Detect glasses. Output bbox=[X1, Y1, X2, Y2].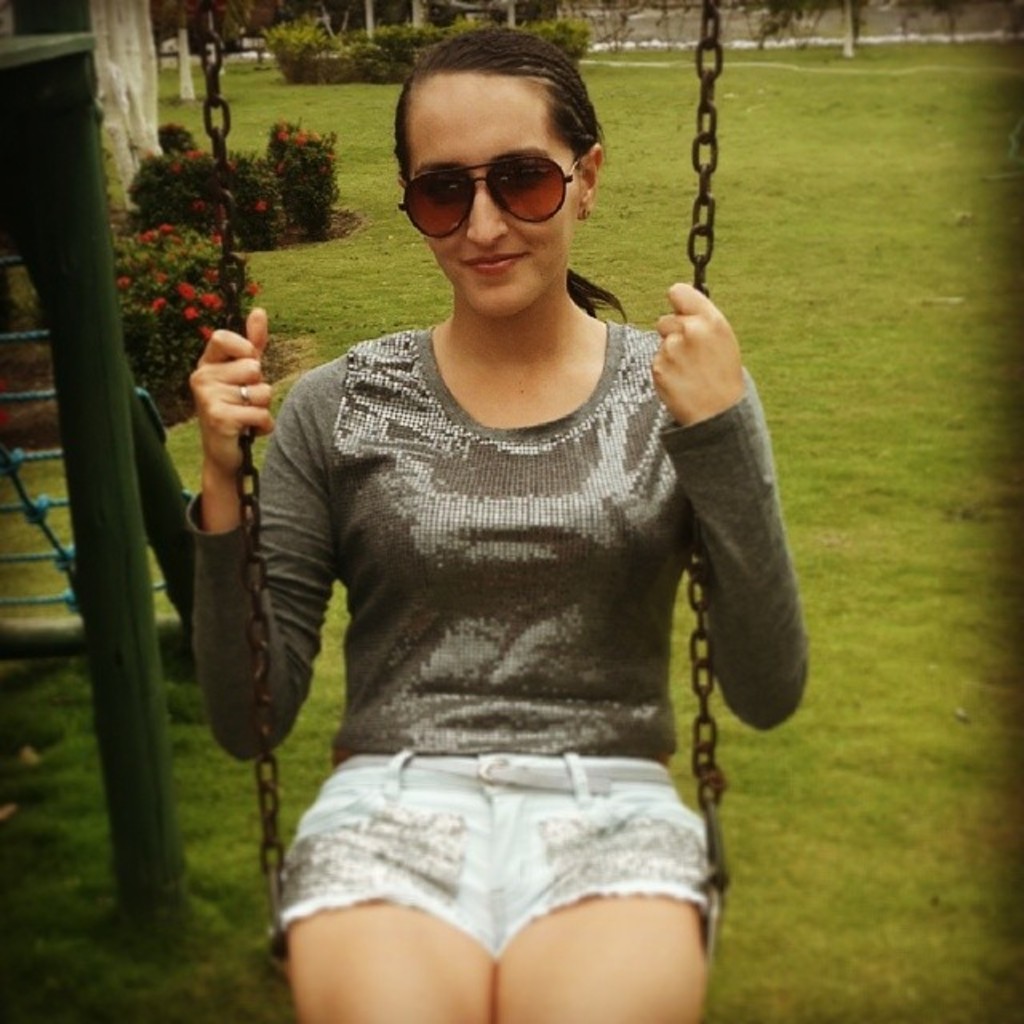
bbox=[411, 154, 587, 235].
